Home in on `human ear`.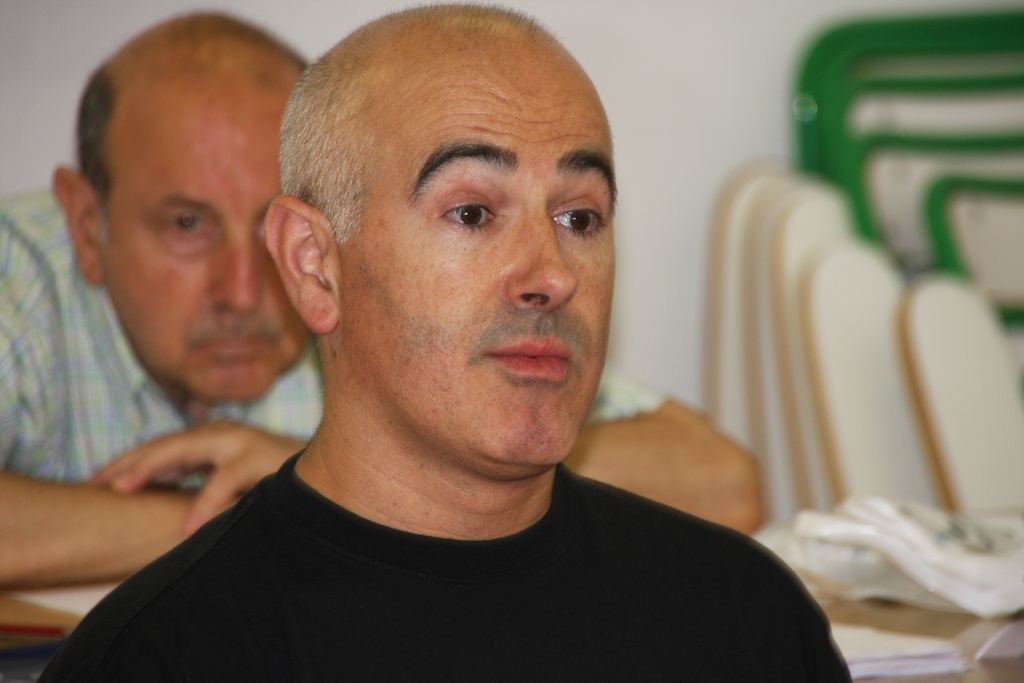
Homed in at (left=54, top=167, right=104, bottom=282).
